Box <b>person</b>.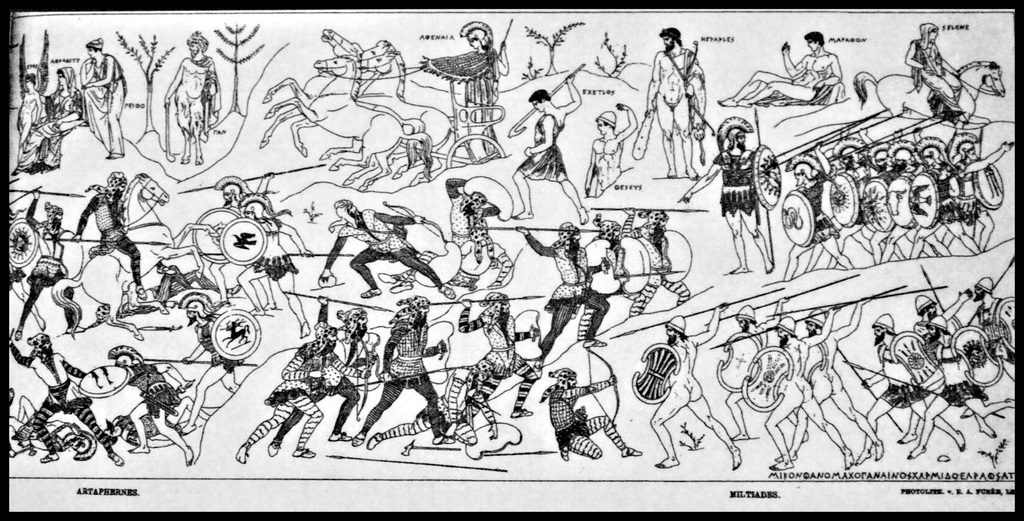
select_region(5, 325, 123, 467).
